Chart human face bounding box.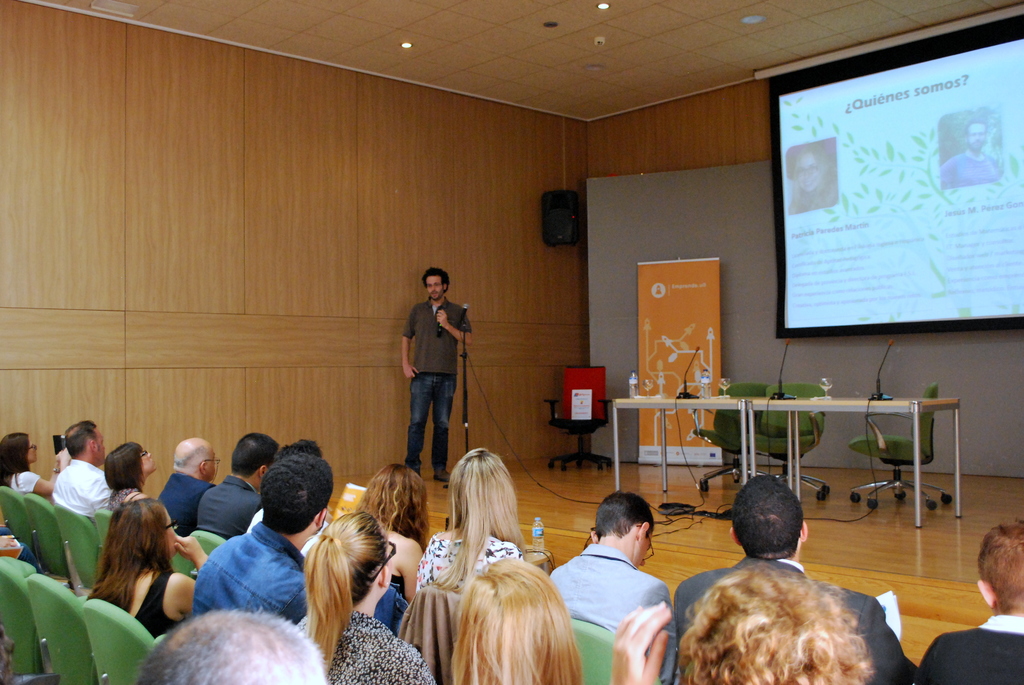
Charted: 795,152,822,190.
